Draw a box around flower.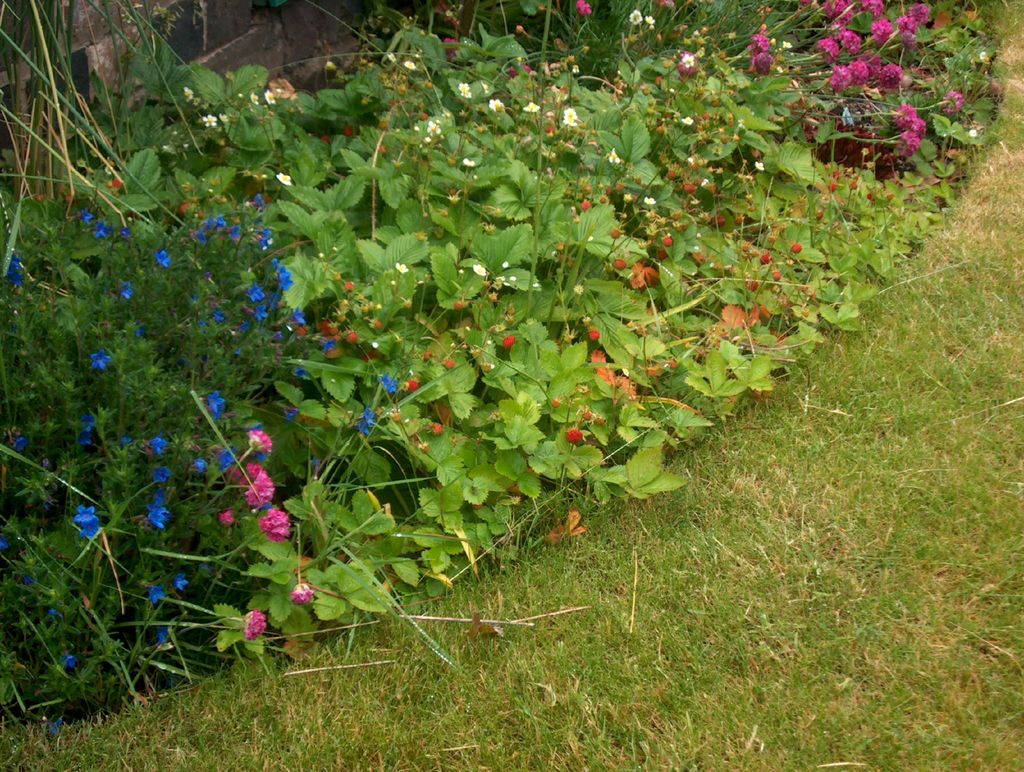
box(574, 0, 591, 12).
